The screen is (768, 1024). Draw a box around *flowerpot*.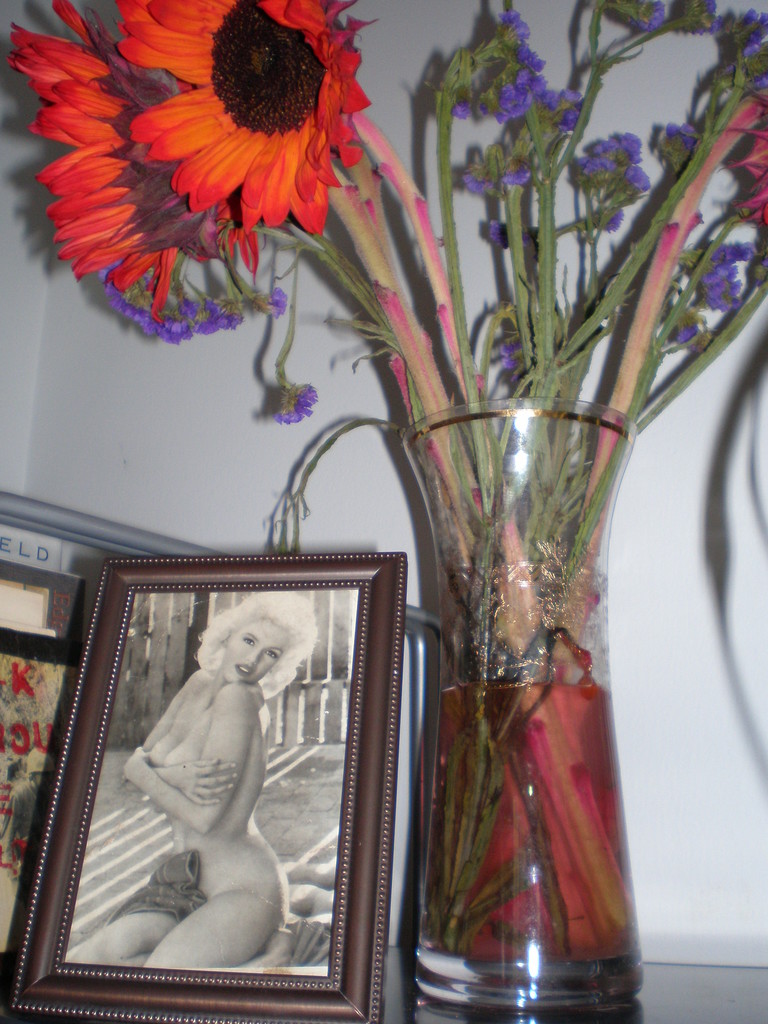
401, 399, 637, 1017.
